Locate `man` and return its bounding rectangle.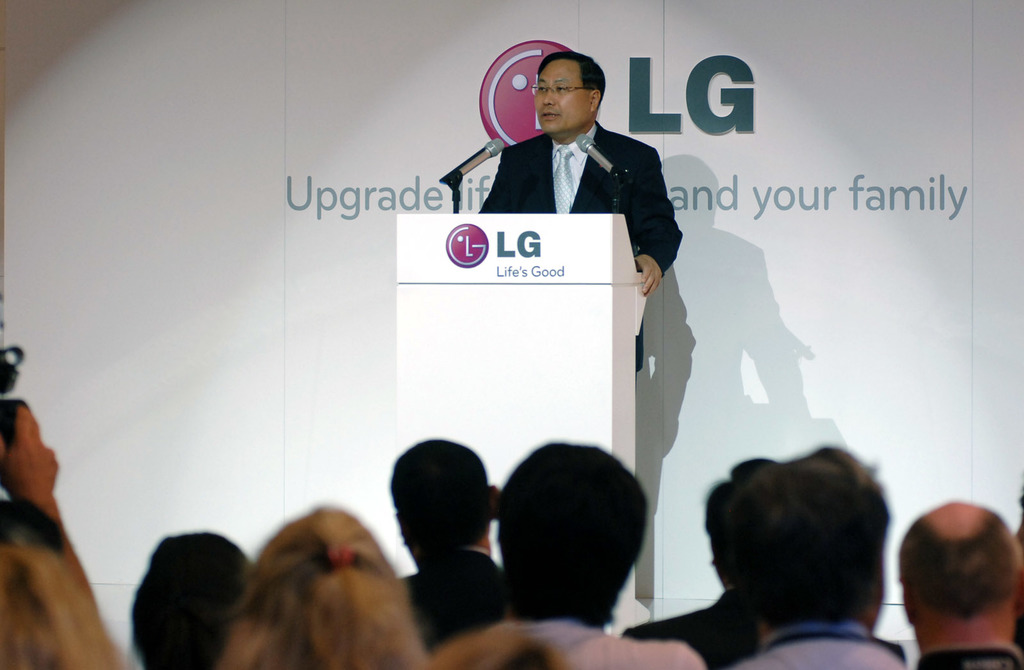
<box>723,441,909,669</box>.
